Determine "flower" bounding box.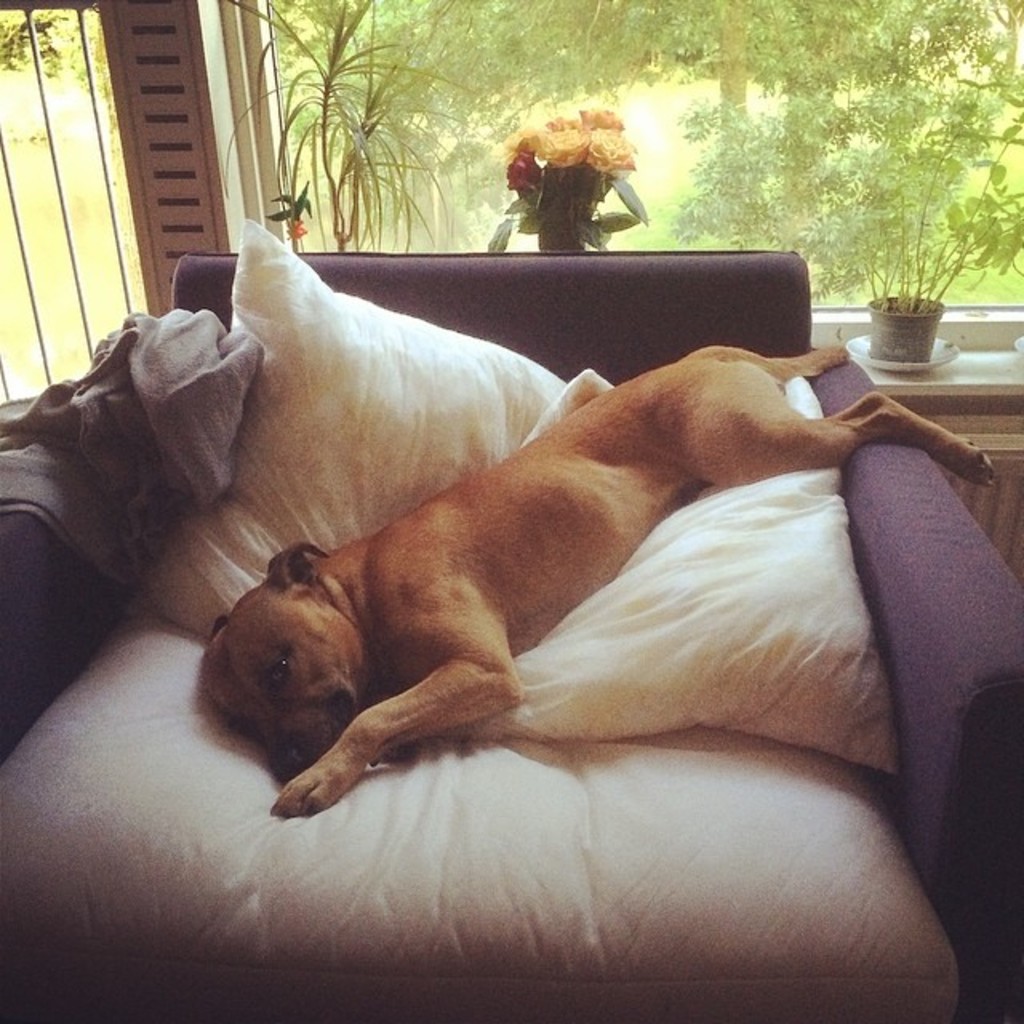
Determined: 539, 122, 586, 173.
